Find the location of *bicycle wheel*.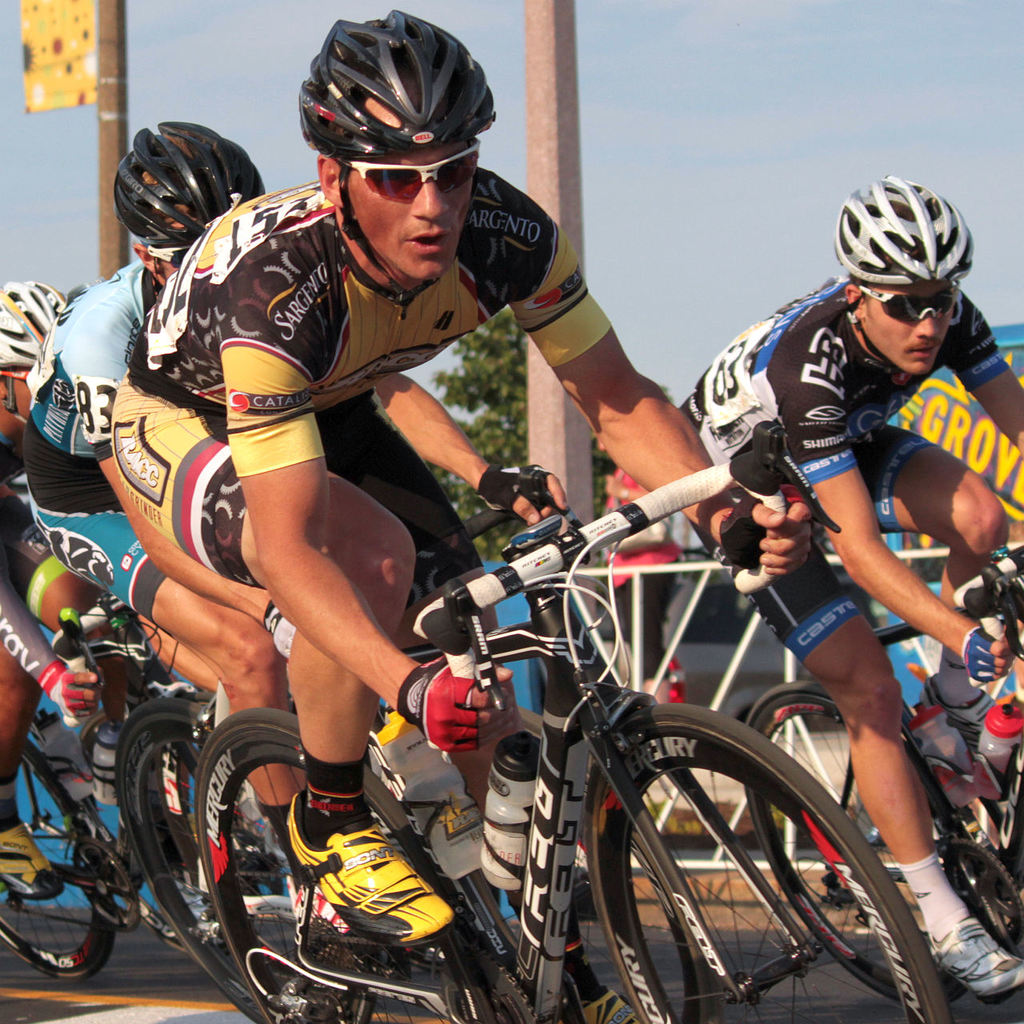
Location: 571 829 718 1023.
